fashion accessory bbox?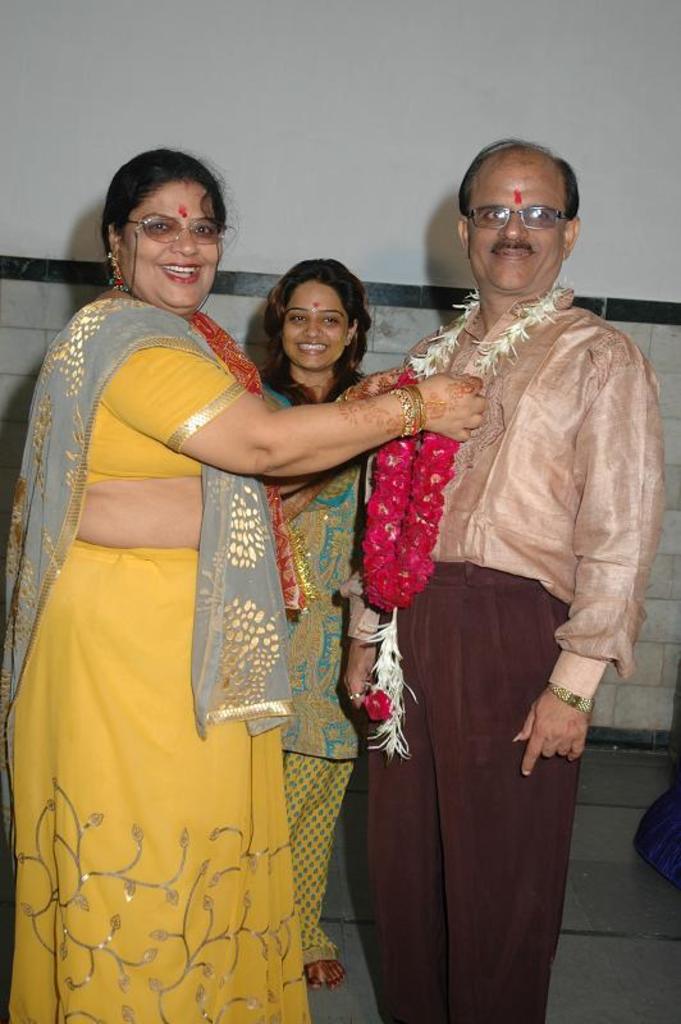
[left=178, top=310, right=321, bottom=614]
